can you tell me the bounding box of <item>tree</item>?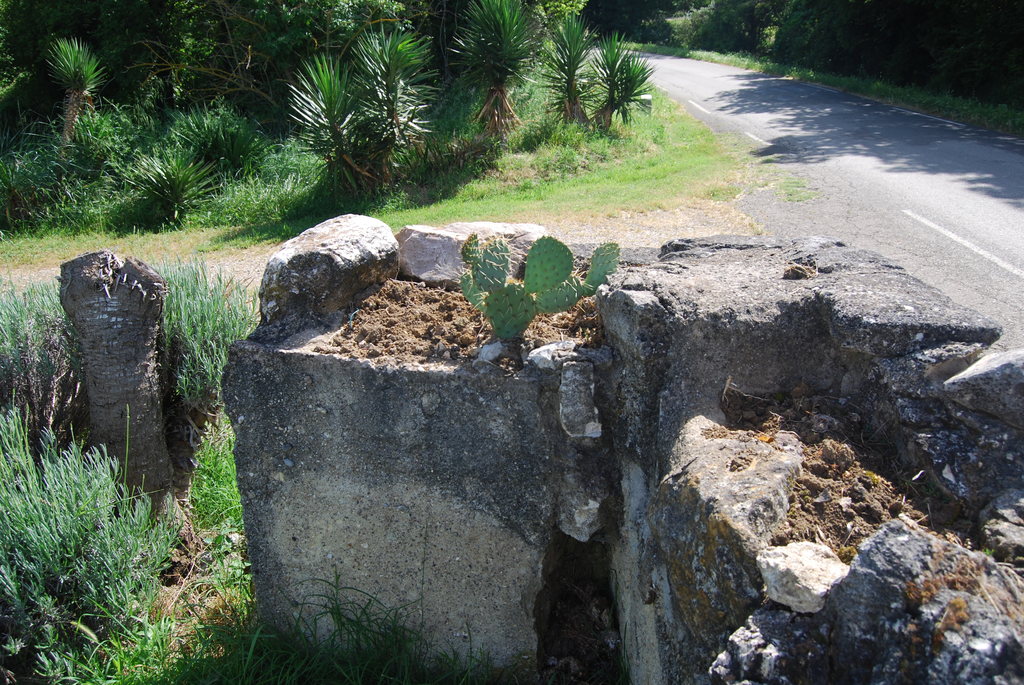
454 0 549 142.
